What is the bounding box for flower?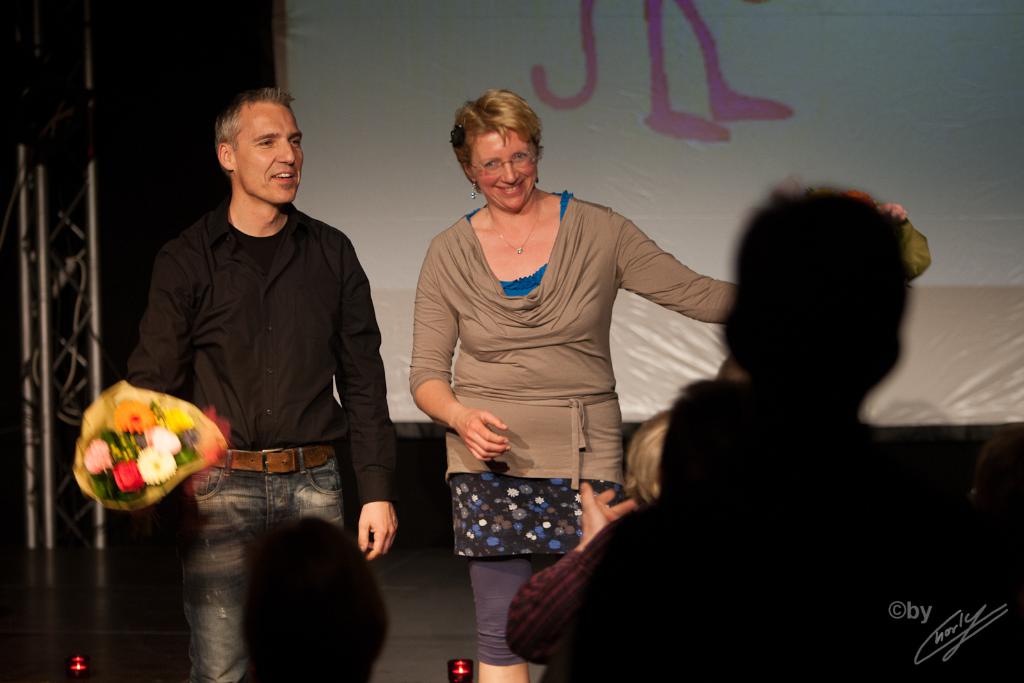
[x1=110, y1=459, x2=145, y2=492].
